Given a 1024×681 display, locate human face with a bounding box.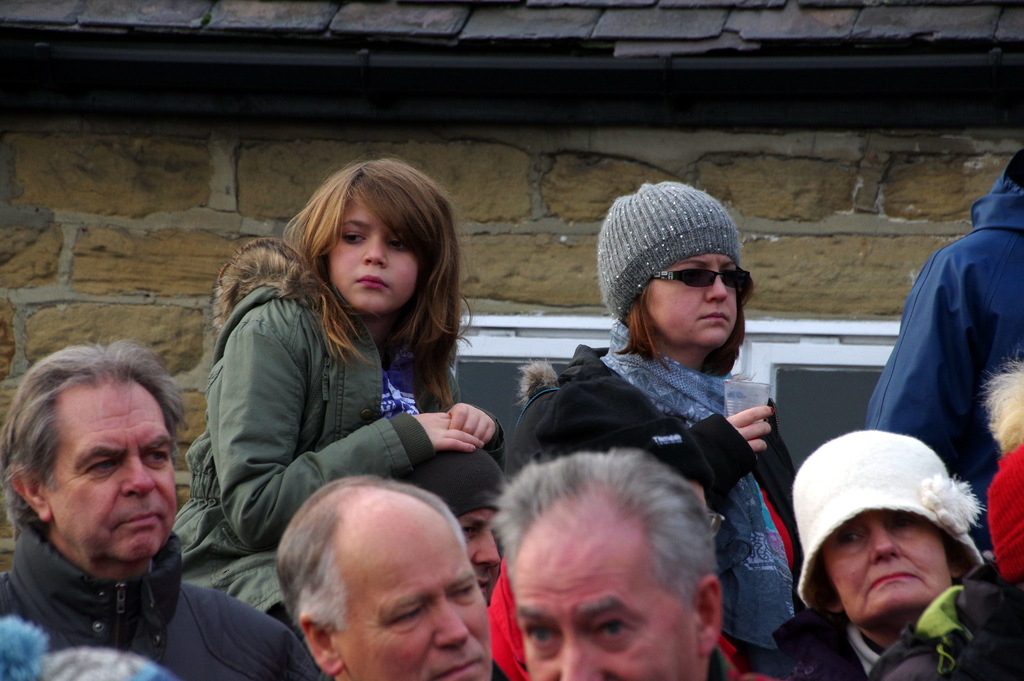
Located: {"x1": 329, "y1": 197, "x2": 420, "y2": 312}.
